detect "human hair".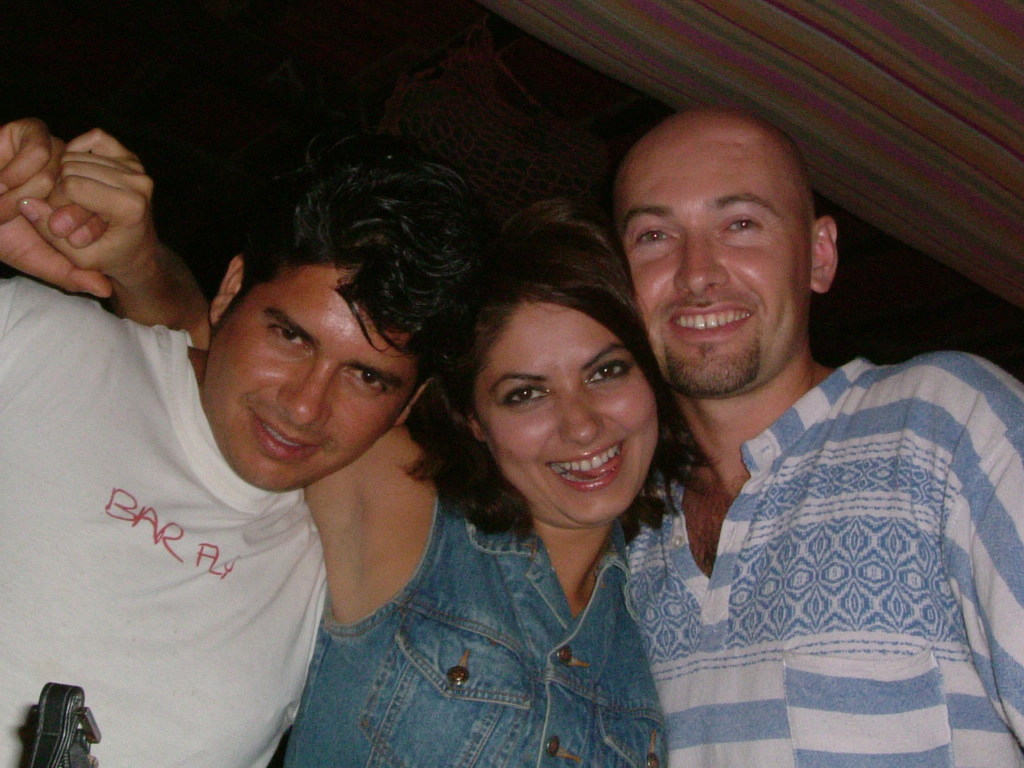
Detected at crop(217, 140, 490, 390).
